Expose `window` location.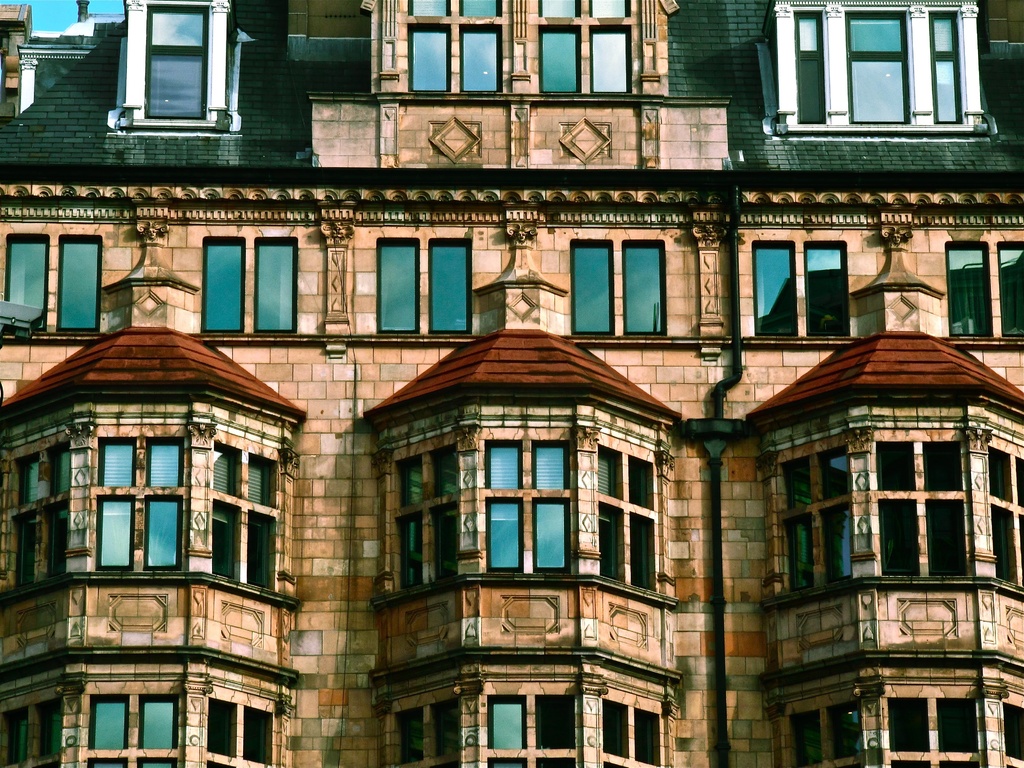
Exposed at <bbox>541, 26, 577, 89</bbox>.
